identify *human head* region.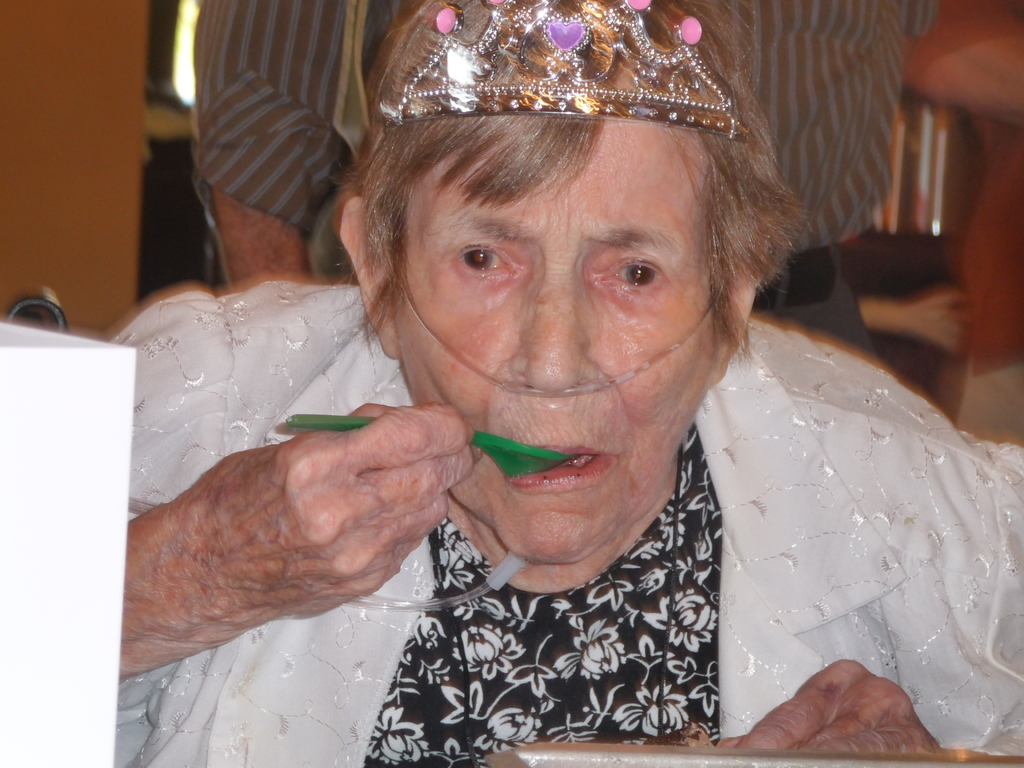
Region: box(341, 13, 803, 560).
